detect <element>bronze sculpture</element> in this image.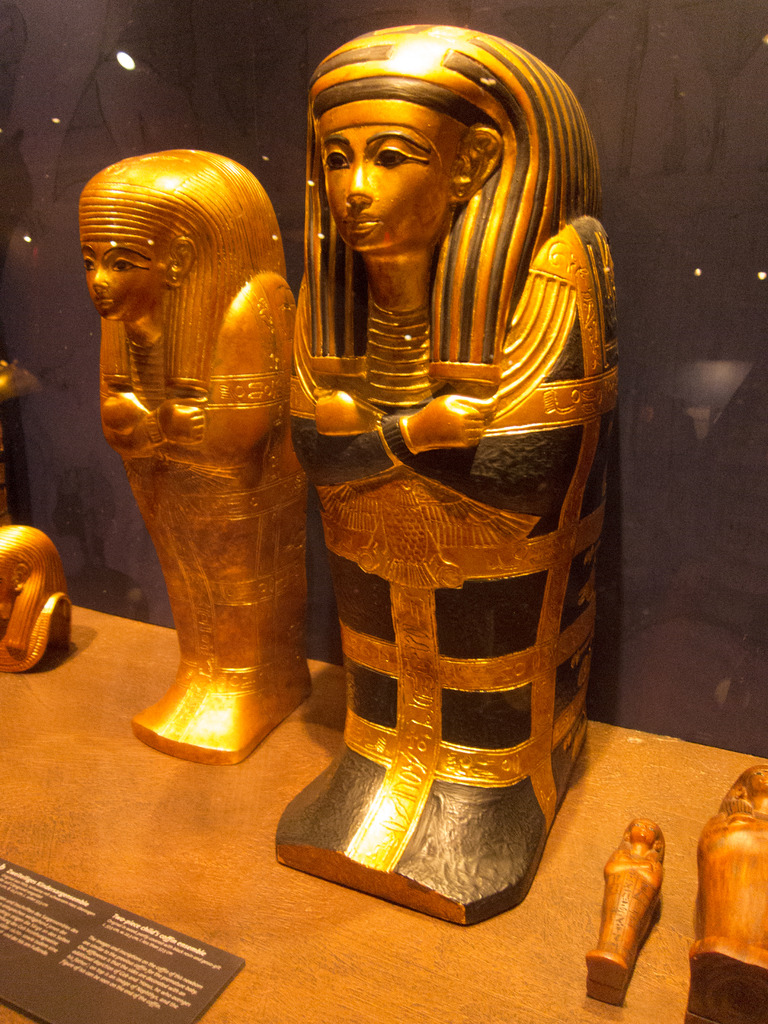
Detection: (x1=267, y1=0, x2=625, y2=827).
